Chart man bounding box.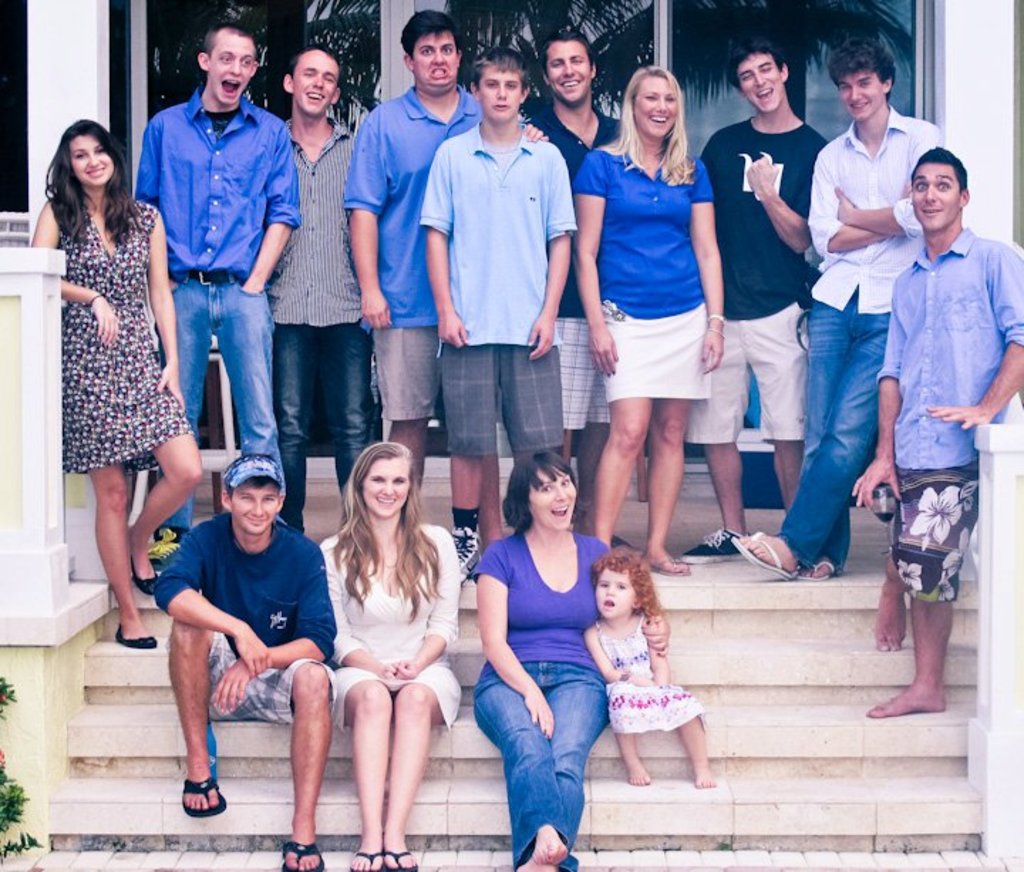
Charted: <region>152, 455, 337, 871</region>.
